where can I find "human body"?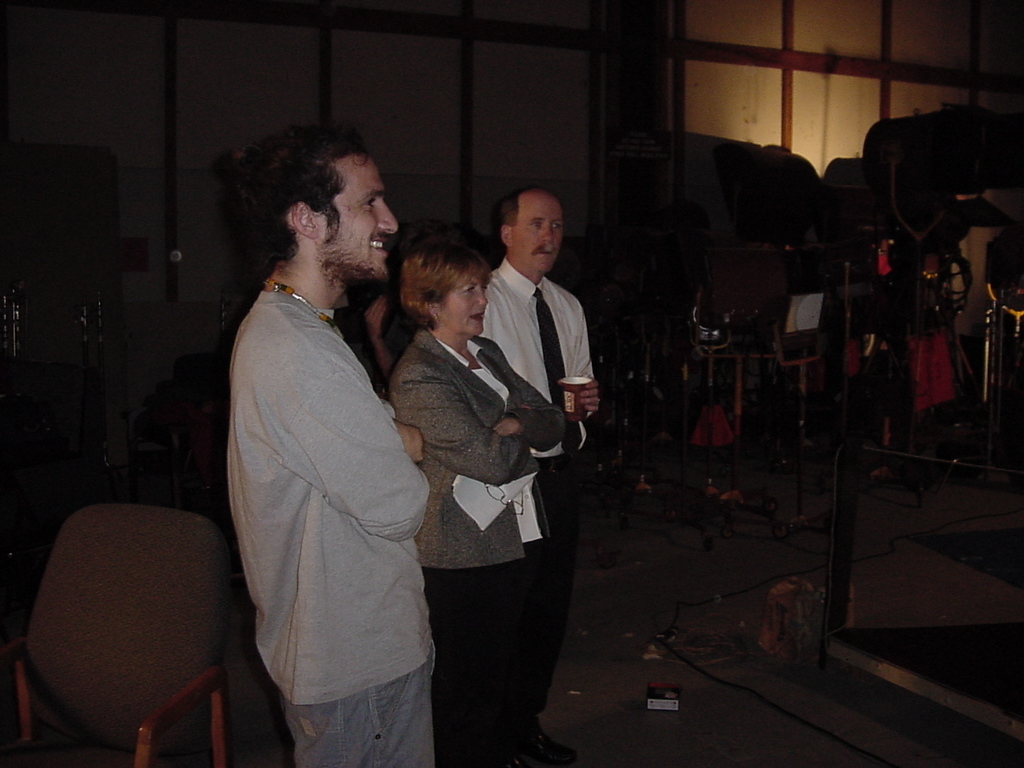
You can find it at [left=218, top=116, right=439, bottom=767].
